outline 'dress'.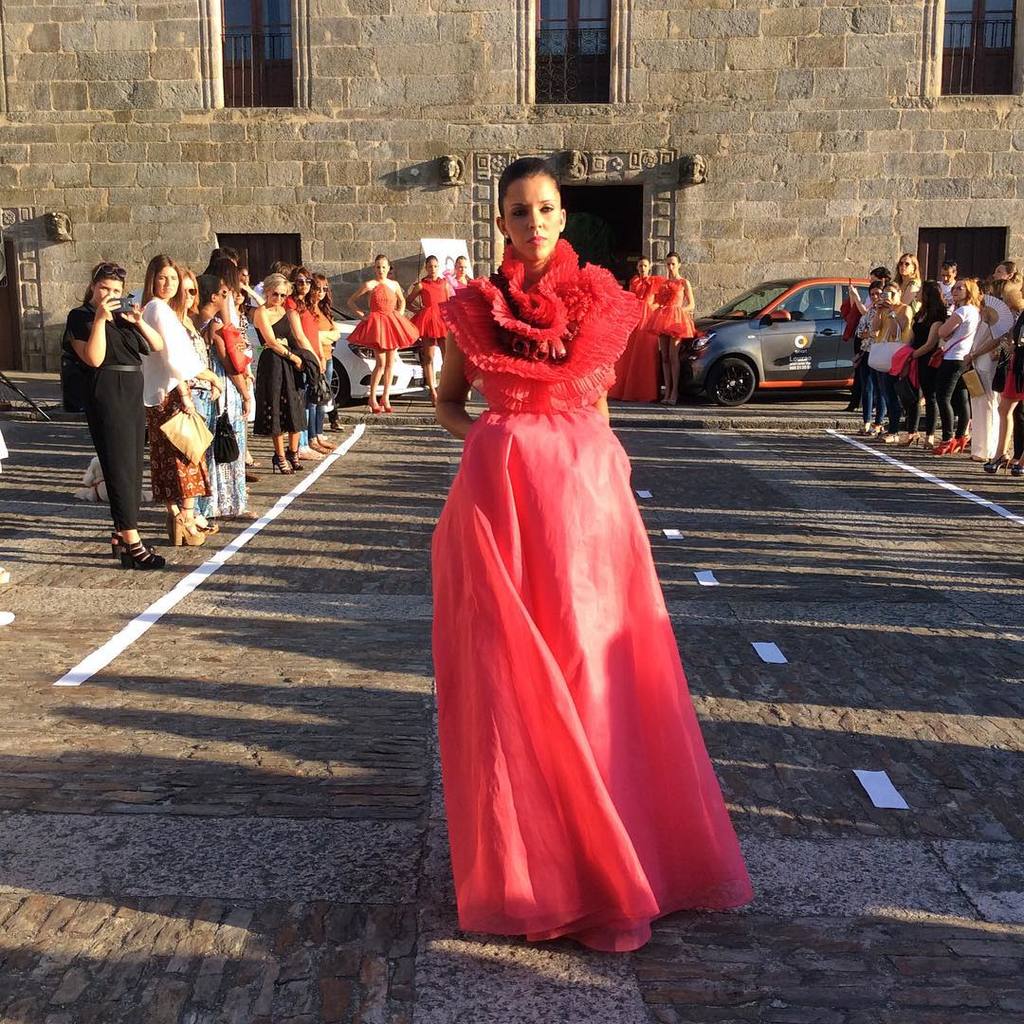
Outline: 416,279,457,350.
